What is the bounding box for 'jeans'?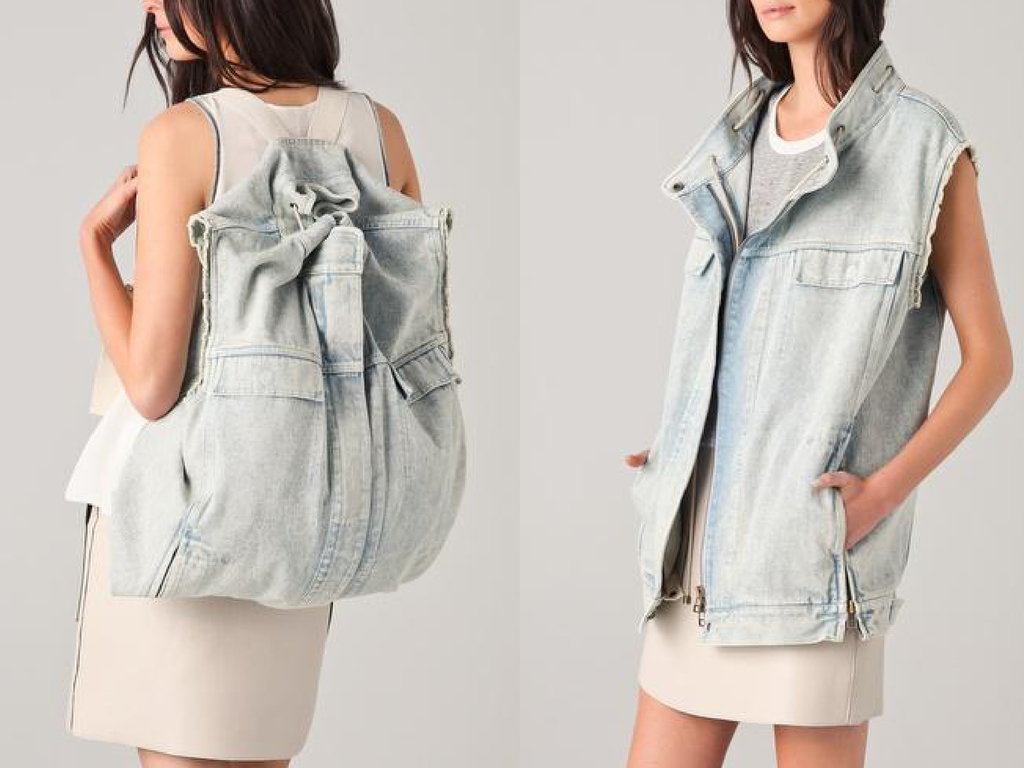
(x1=628, y1=39, x2=984, y2=645).
